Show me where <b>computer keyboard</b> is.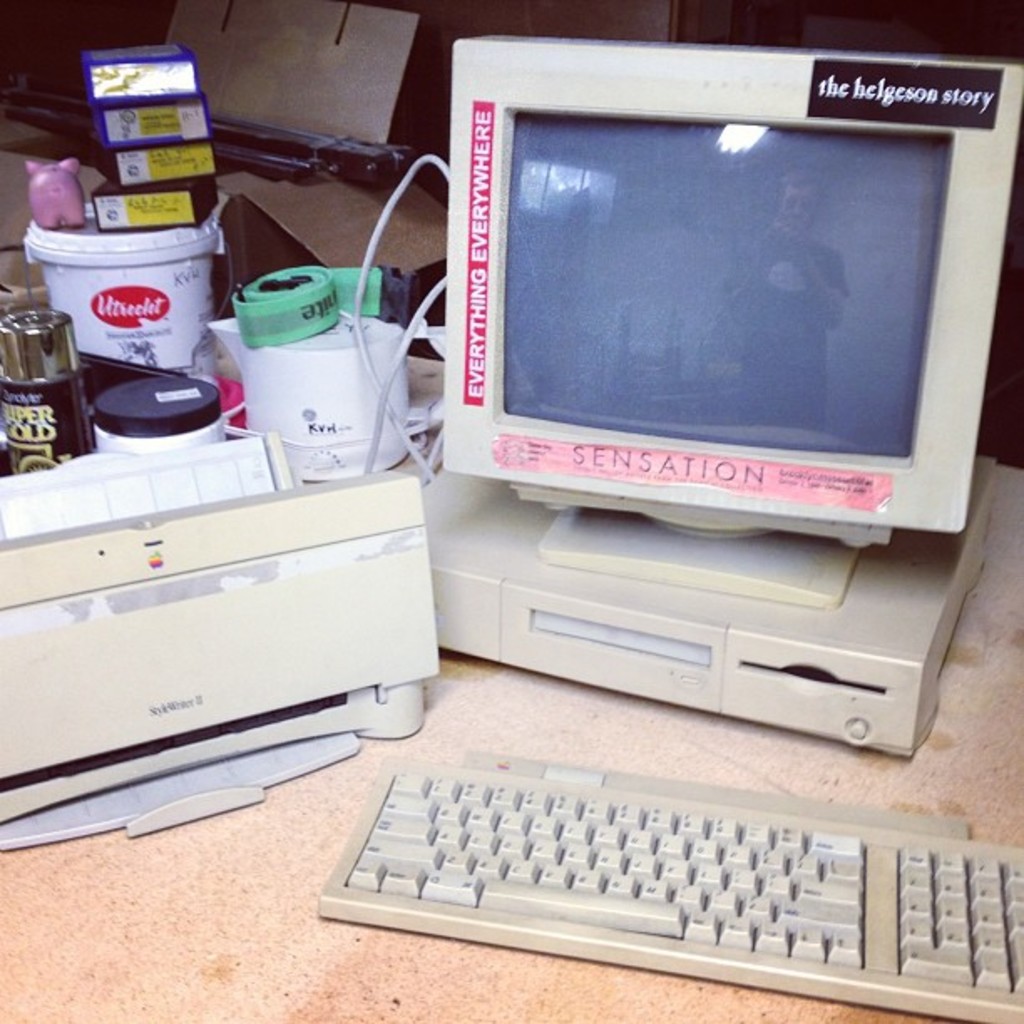
<b>computer keyboard</b> is at crop(315, 745, 1022, 1022).
